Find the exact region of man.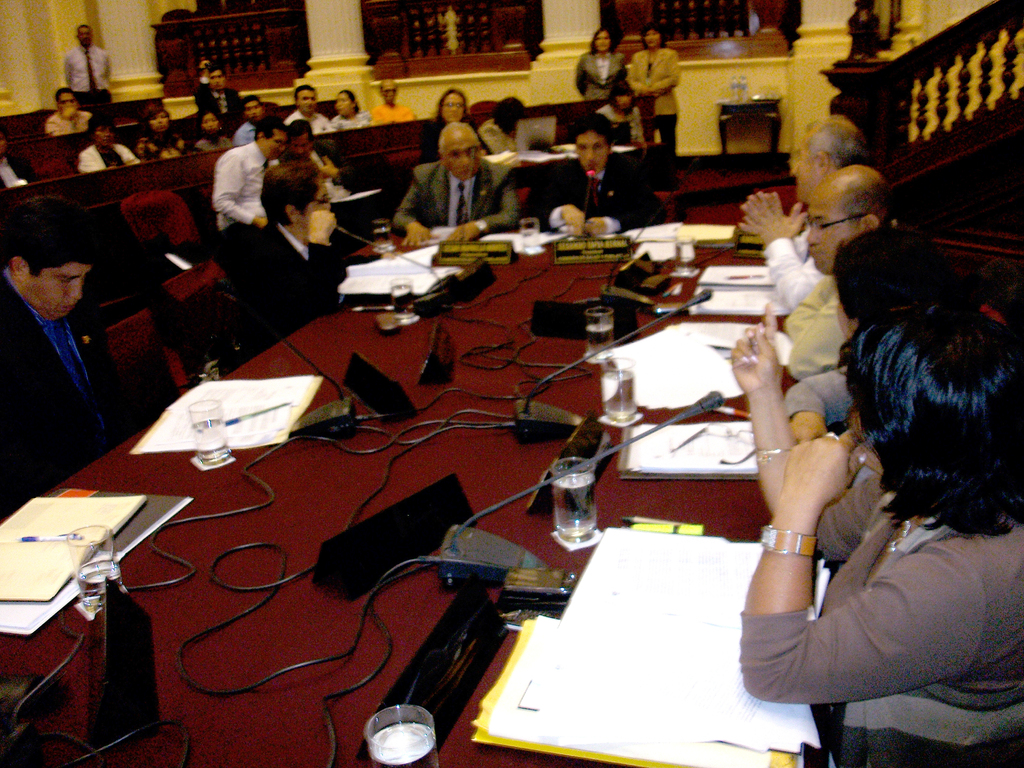
Exact region: left=783, top=159, right=902, bottom=378.
